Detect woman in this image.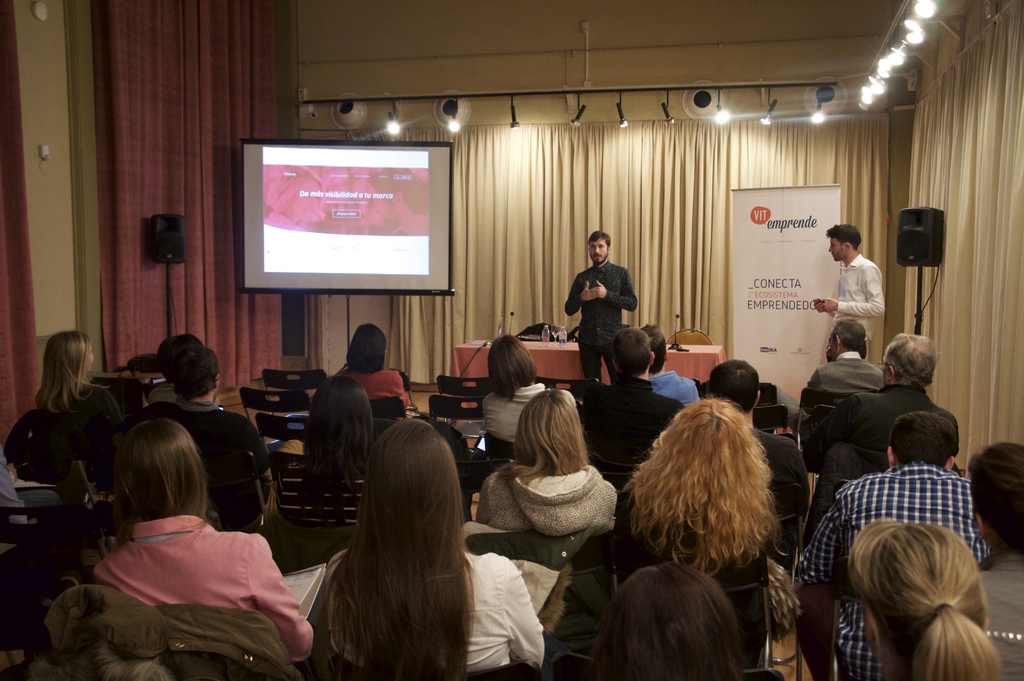
Detection: <region>6, 327, 119, 474</region>.
